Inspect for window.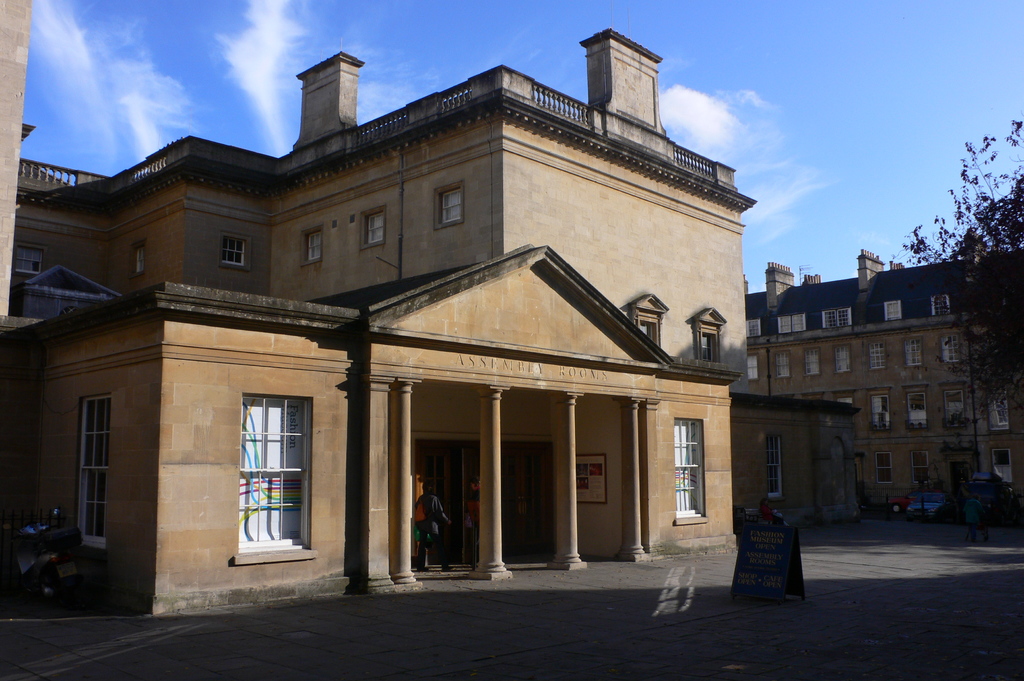
Inspection: select_region(944, 333, 961, 367).
